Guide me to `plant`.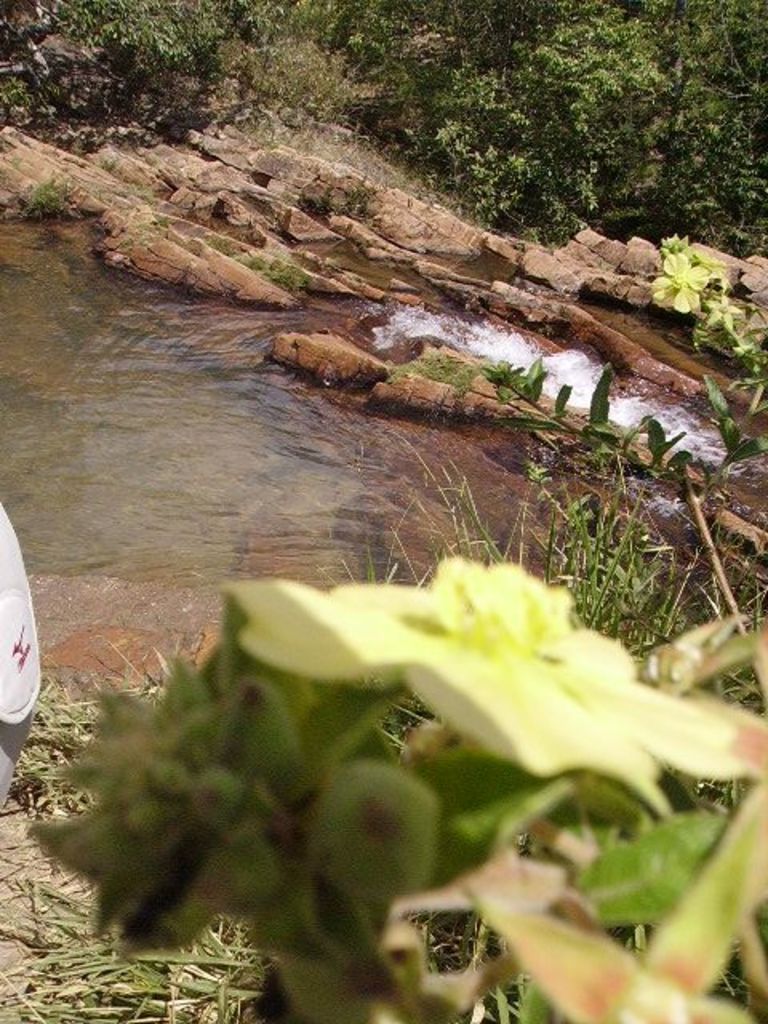
Guidance: 11:171:94:216.
